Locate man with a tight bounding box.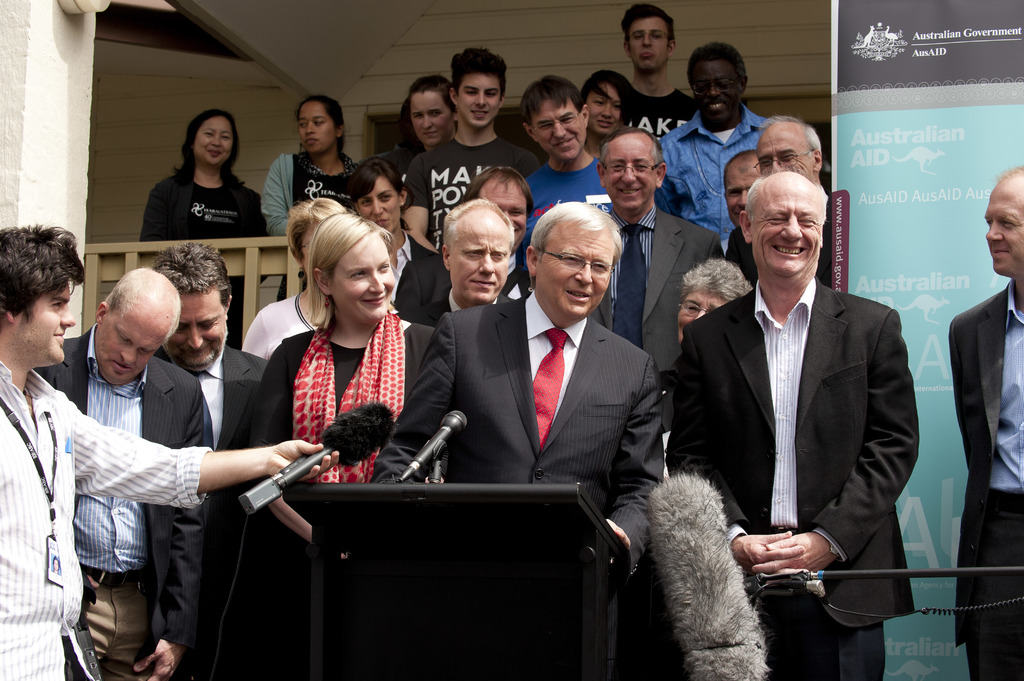
951/163/1023/680.
